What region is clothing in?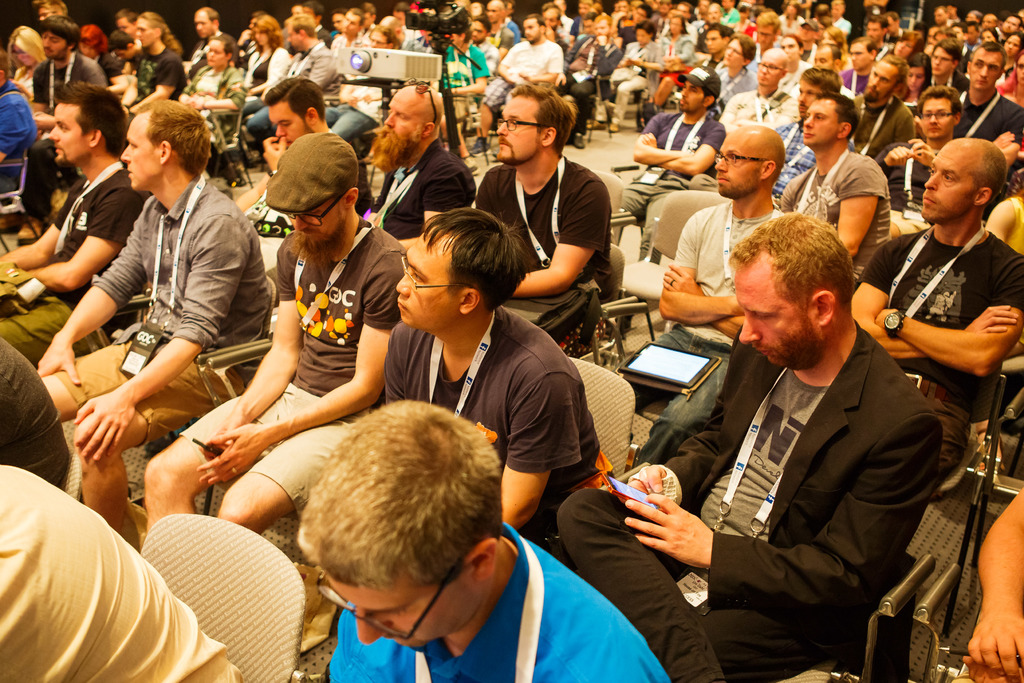
detection(186, 55, 243, 143).
